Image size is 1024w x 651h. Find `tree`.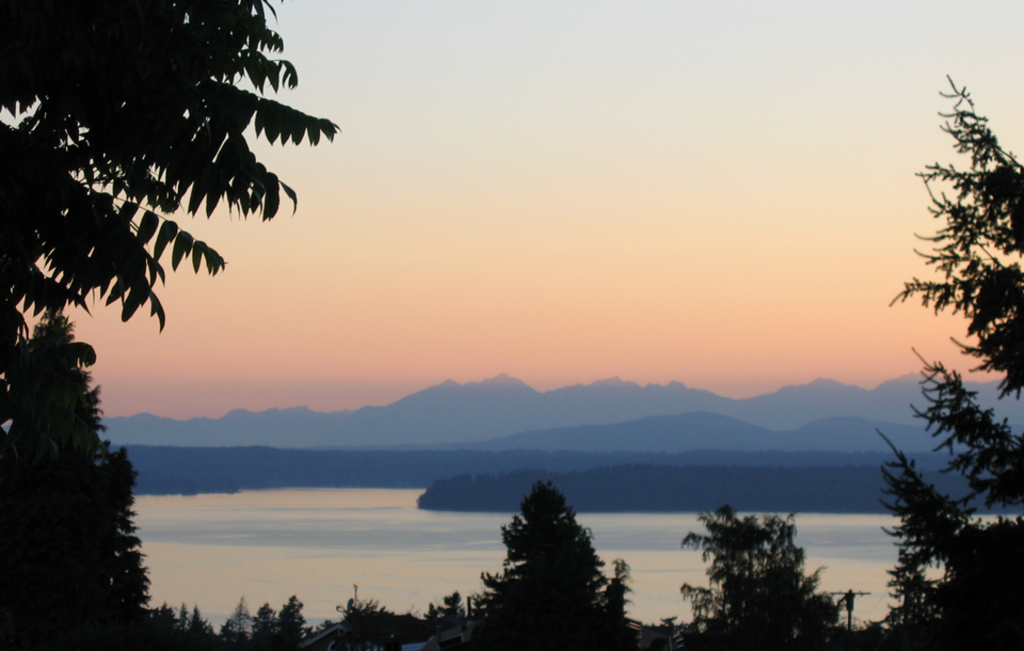
(666, 503, 847, 650).
